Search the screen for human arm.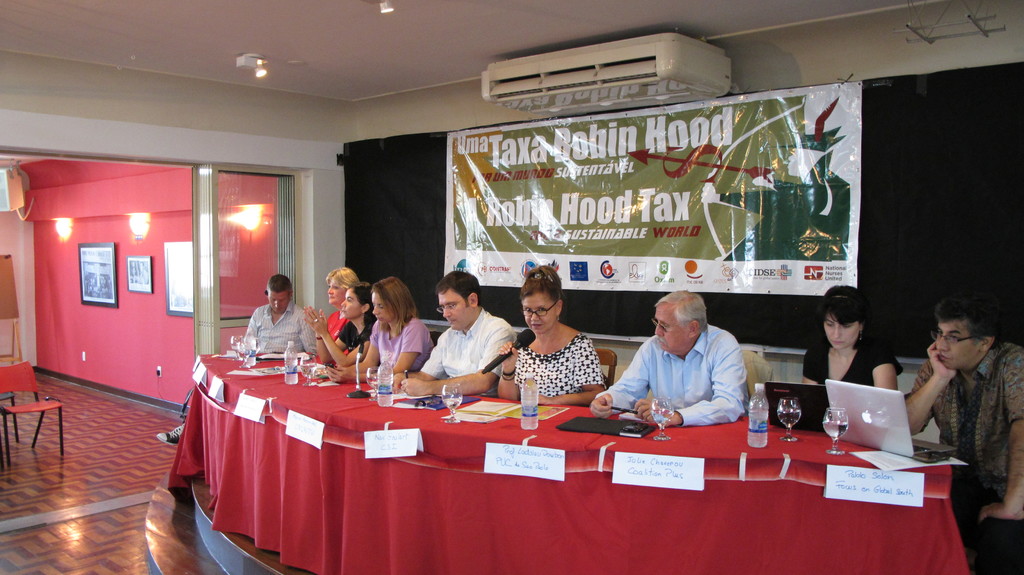
Found at {"x1": 869, "y1": 337, "x2": 899, "y2": 393}.
